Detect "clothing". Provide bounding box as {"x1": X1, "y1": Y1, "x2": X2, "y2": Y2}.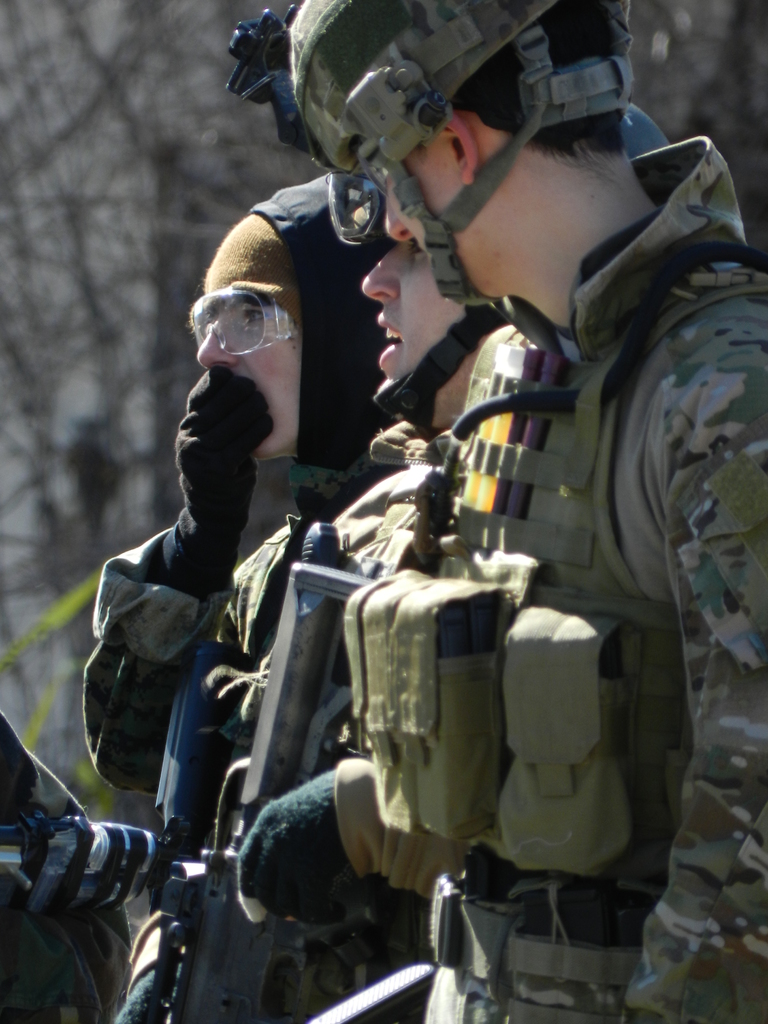
{"x1": 118, "y1": 158, "x2": 420, "y2": 1023}.
